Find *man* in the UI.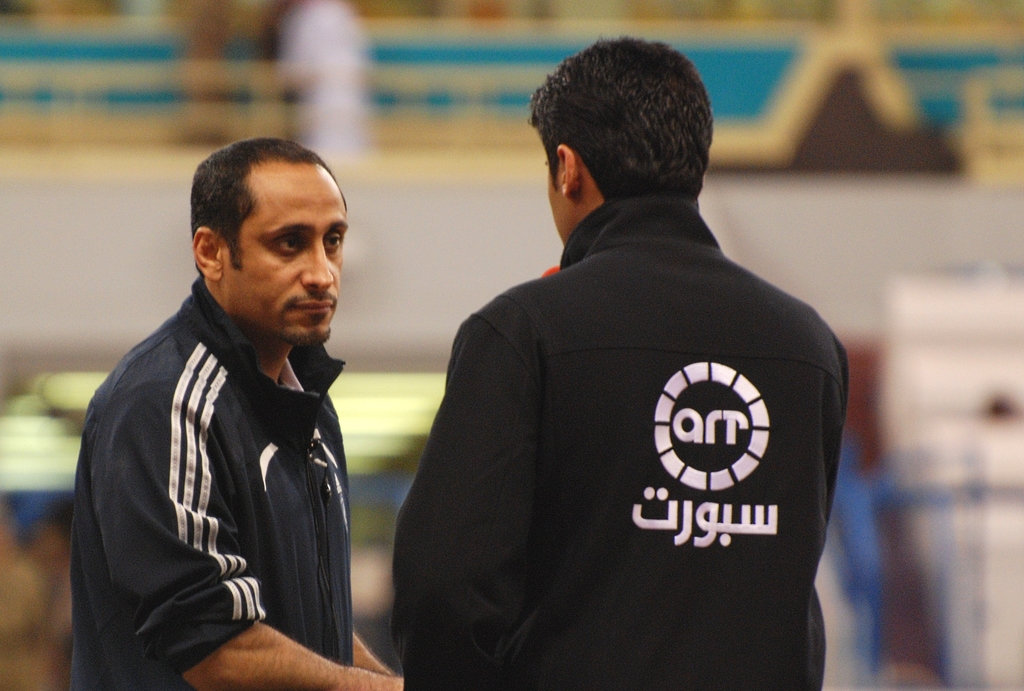
UI element at <region>389, 37, 847, 690</region>.
